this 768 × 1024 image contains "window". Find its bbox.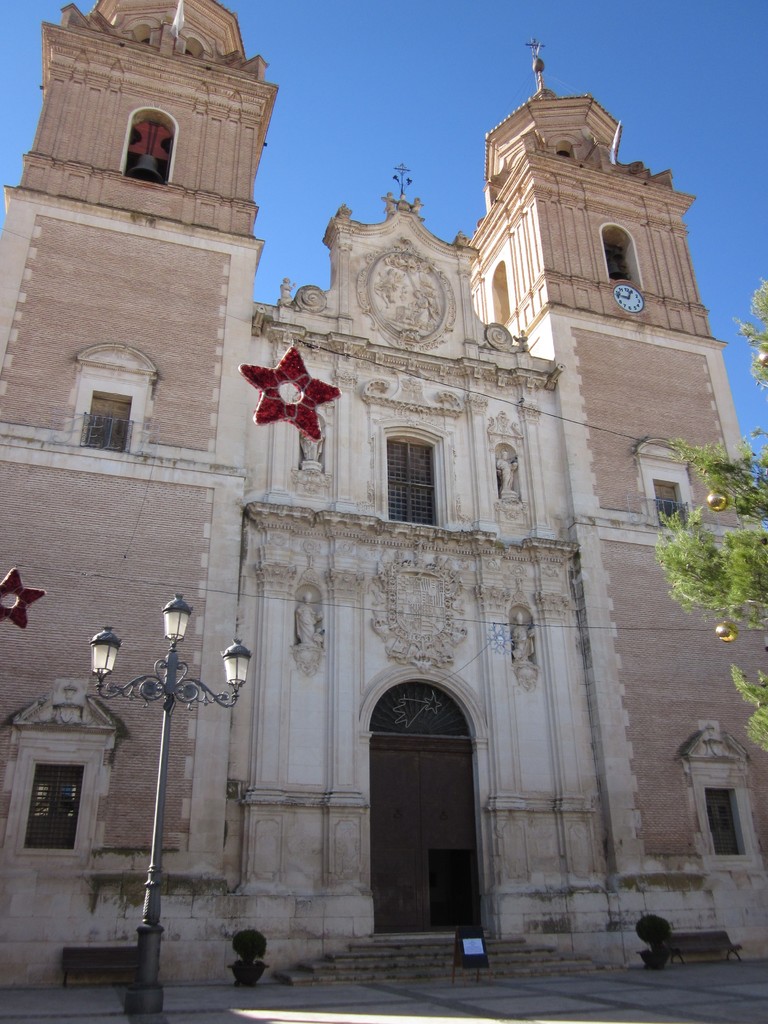
(674, 716, 767, 879).
